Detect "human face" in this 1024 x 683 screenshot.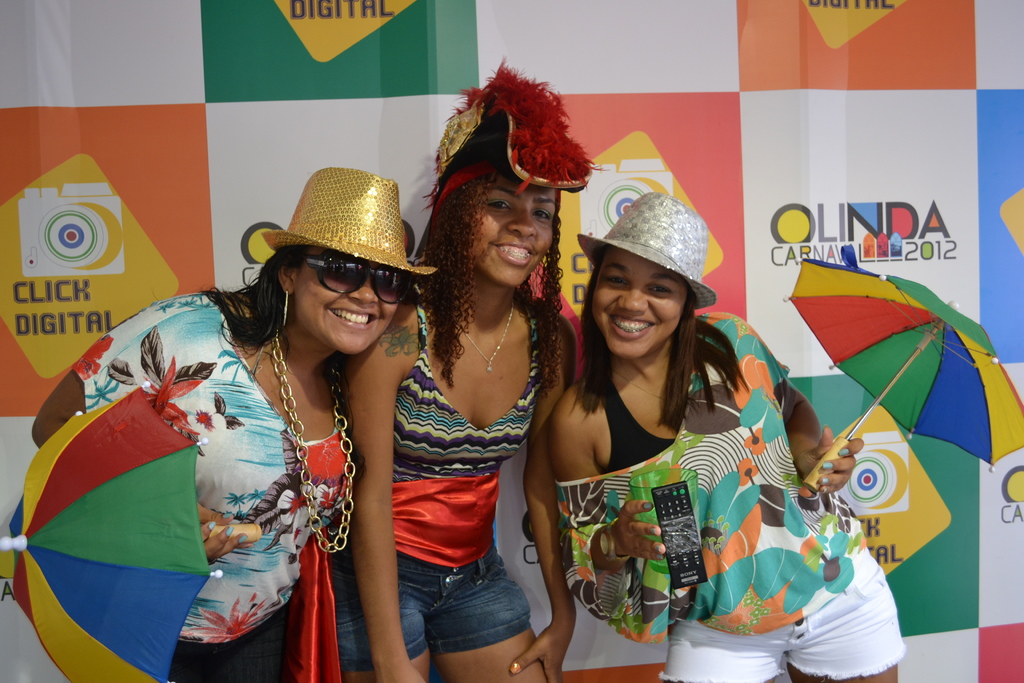
Detection: bbox(293, 248, 402, 349).
